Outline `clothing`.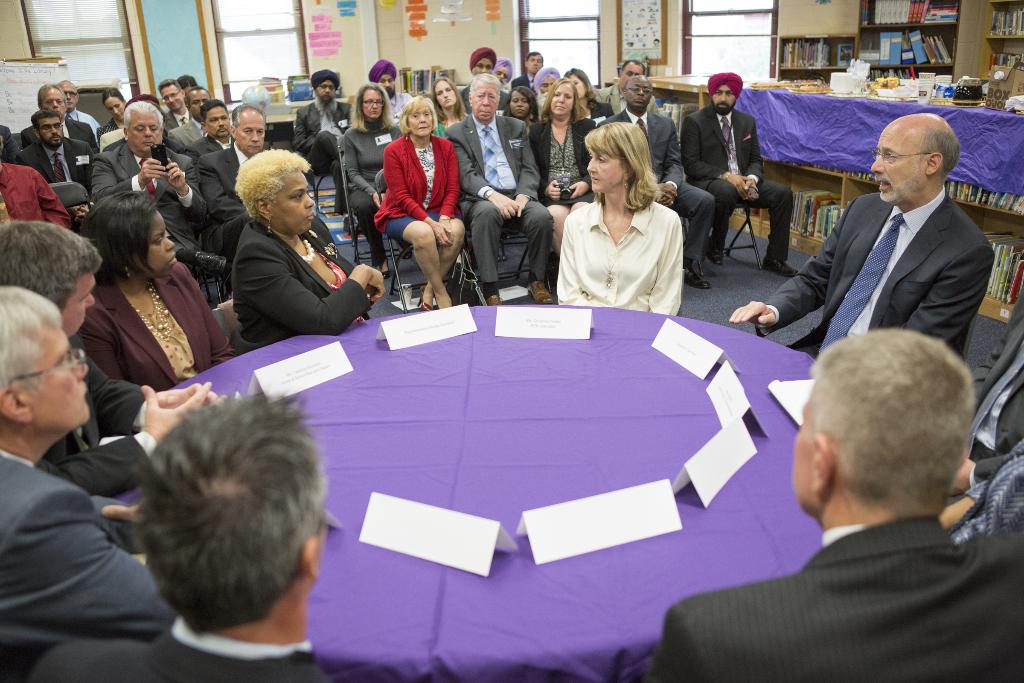
Outline: locate(392, 135, 486, 258).
